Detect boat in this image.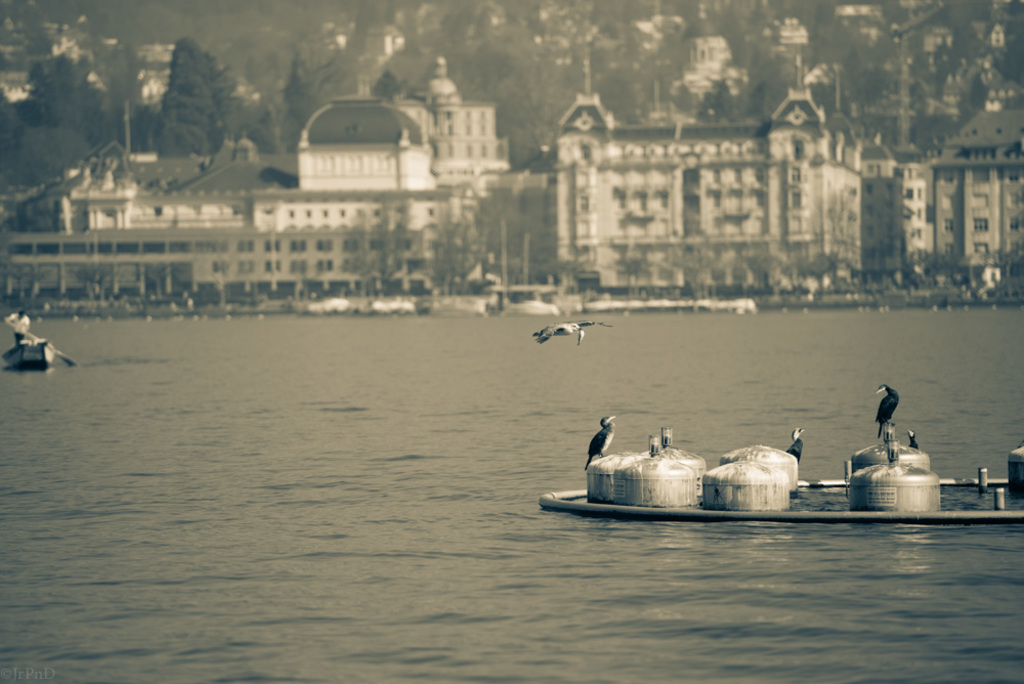
Detection: box=[0, 300, 77, 366].
